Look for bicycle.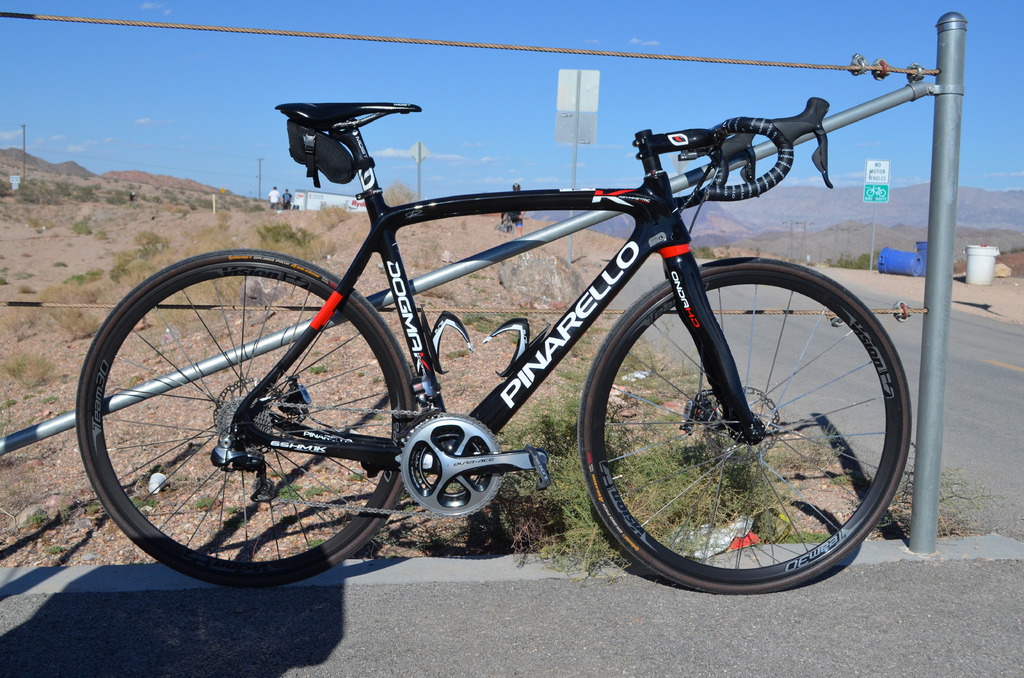
Found: [73,101,911,593].
